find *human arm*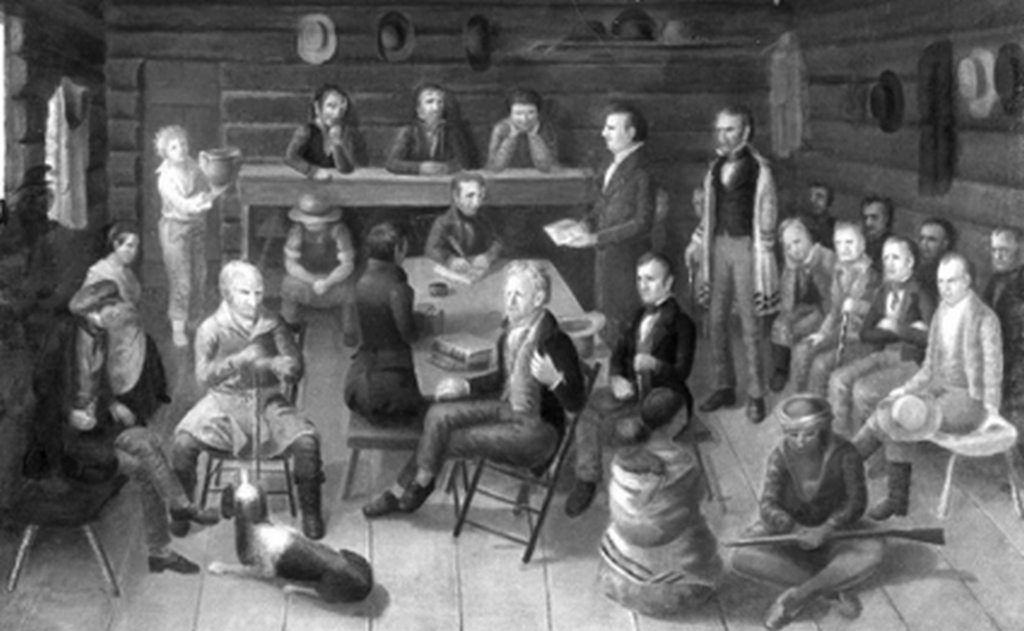
(750, 439, 815, 549)
